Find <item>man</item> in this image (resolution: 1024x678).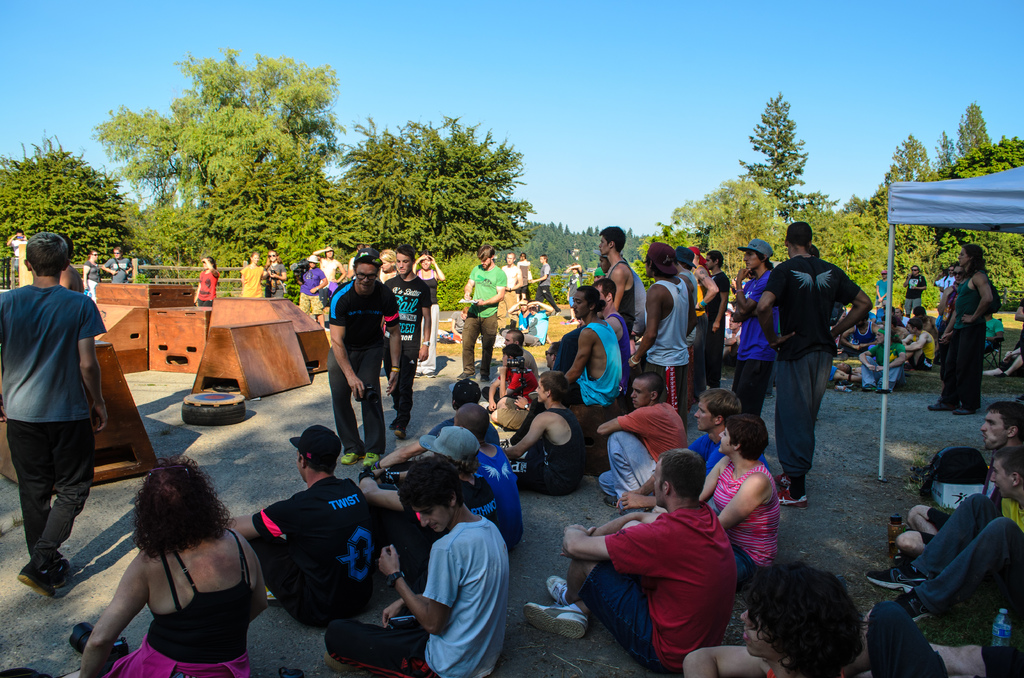
(x1=894, y1=399, x2=1023, y2=561).
